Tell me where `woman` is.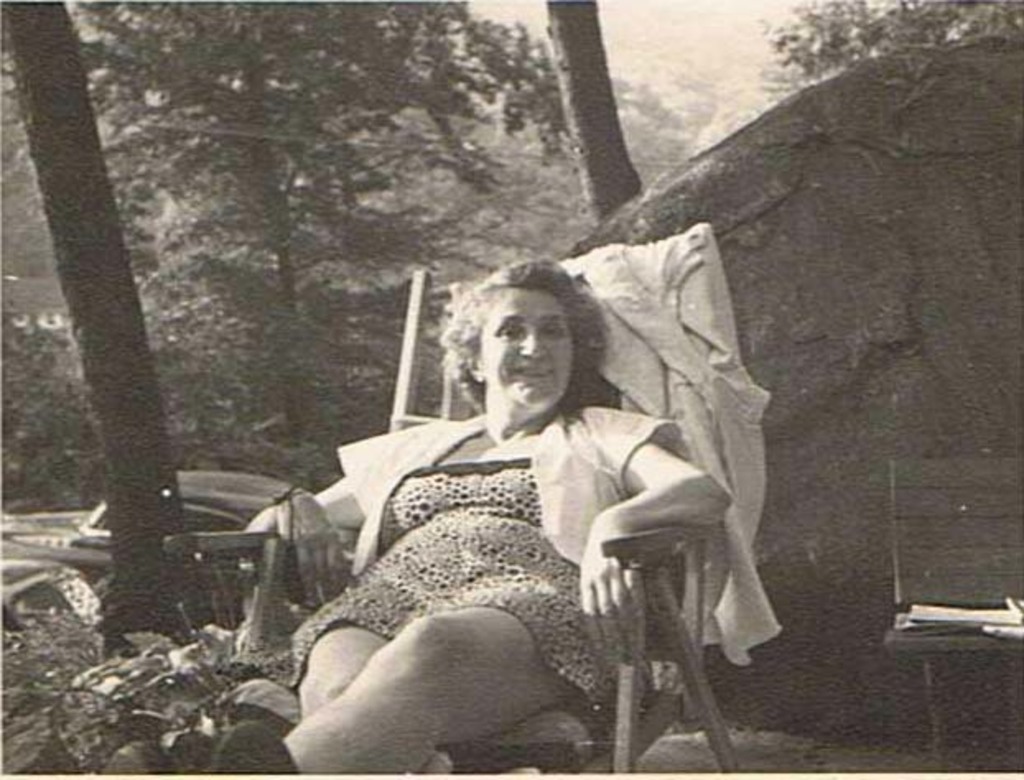
`woman` is at bbox(255, 298, 726, 770).
